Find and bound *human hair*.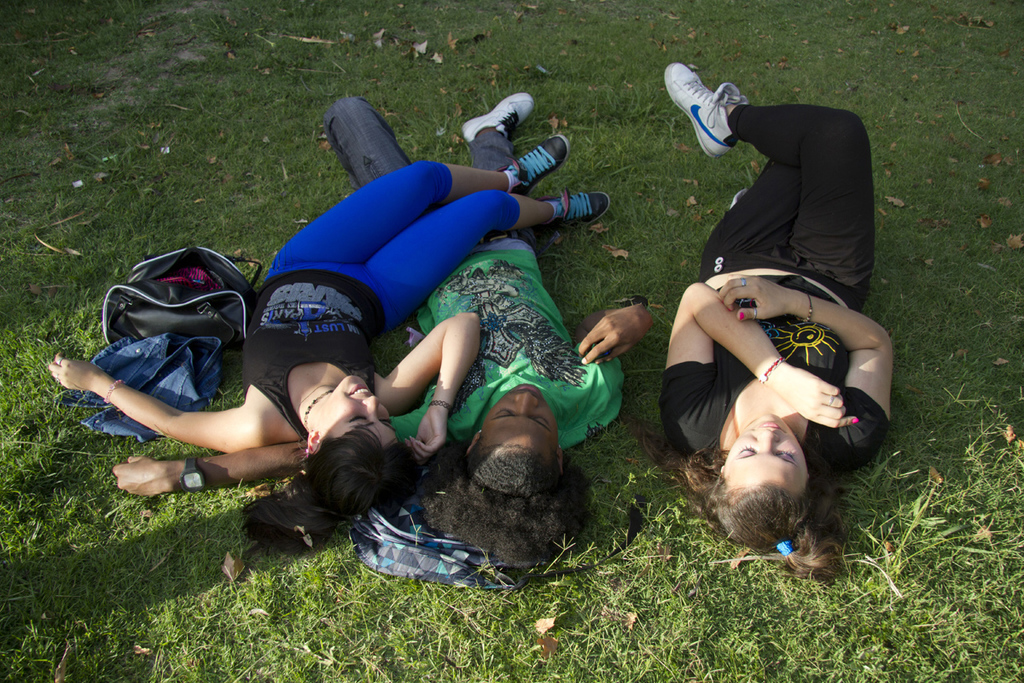
Bound: 410/436/593/576.
